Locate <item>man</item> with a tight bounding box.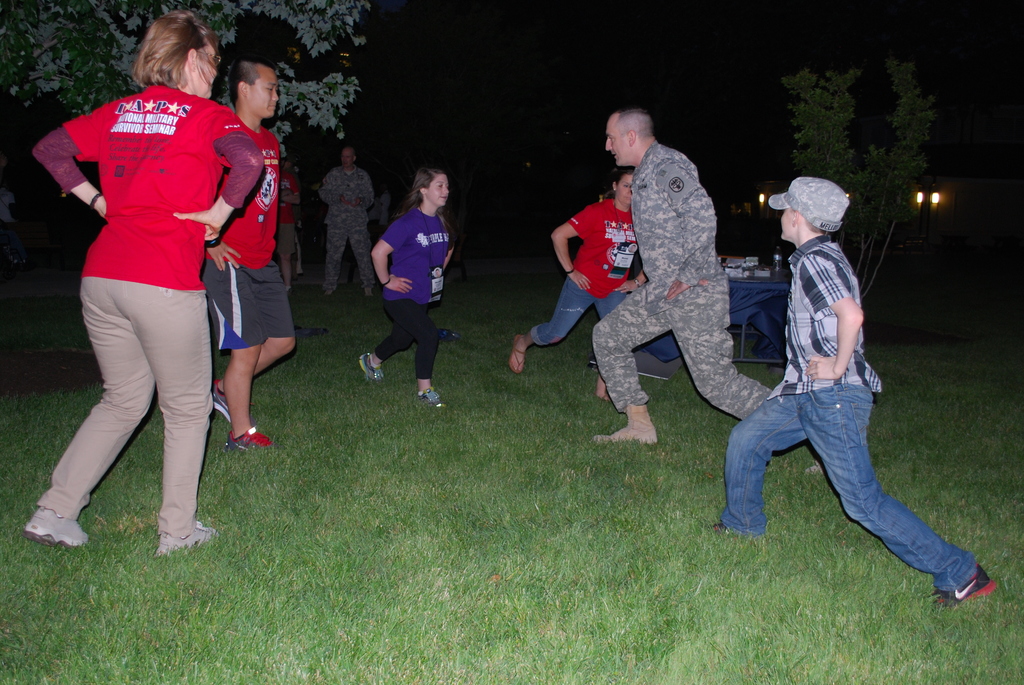
BBox(588, 106, 774, 447).
